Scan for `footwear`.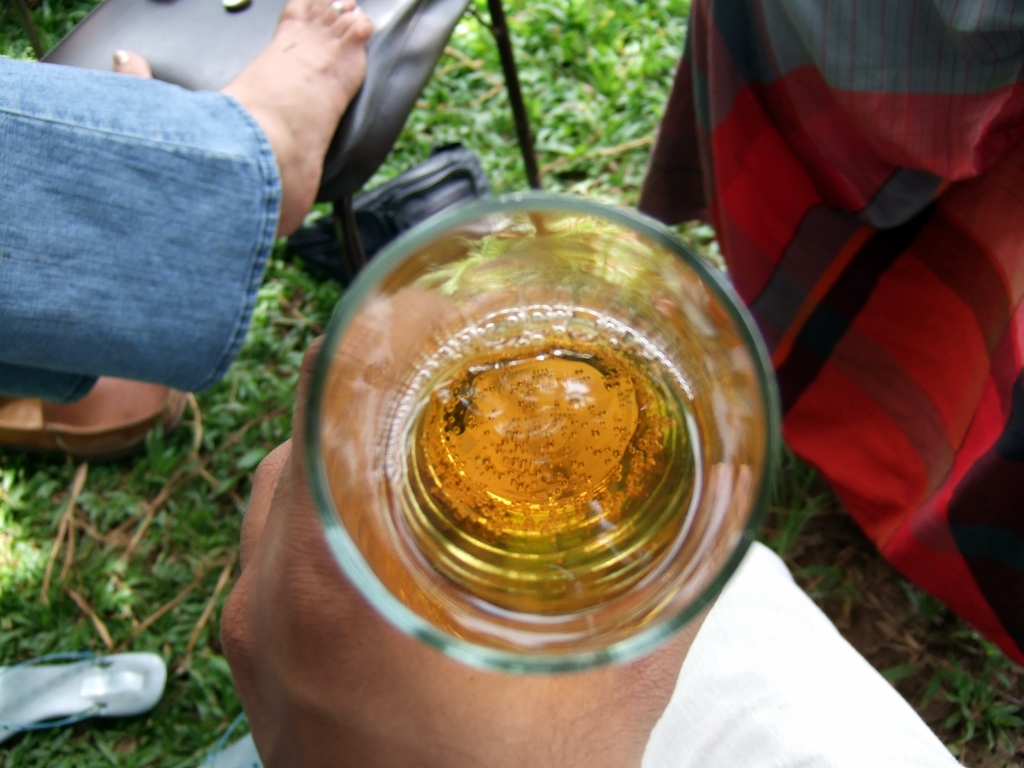
Scan result: l=2, t=365, r=208, b=481.
